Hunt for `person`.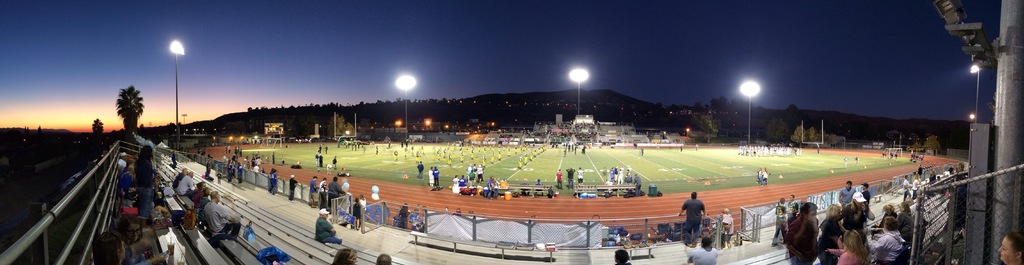
Hunted down at x1=134, y1=145, x2=161, y2=220.
